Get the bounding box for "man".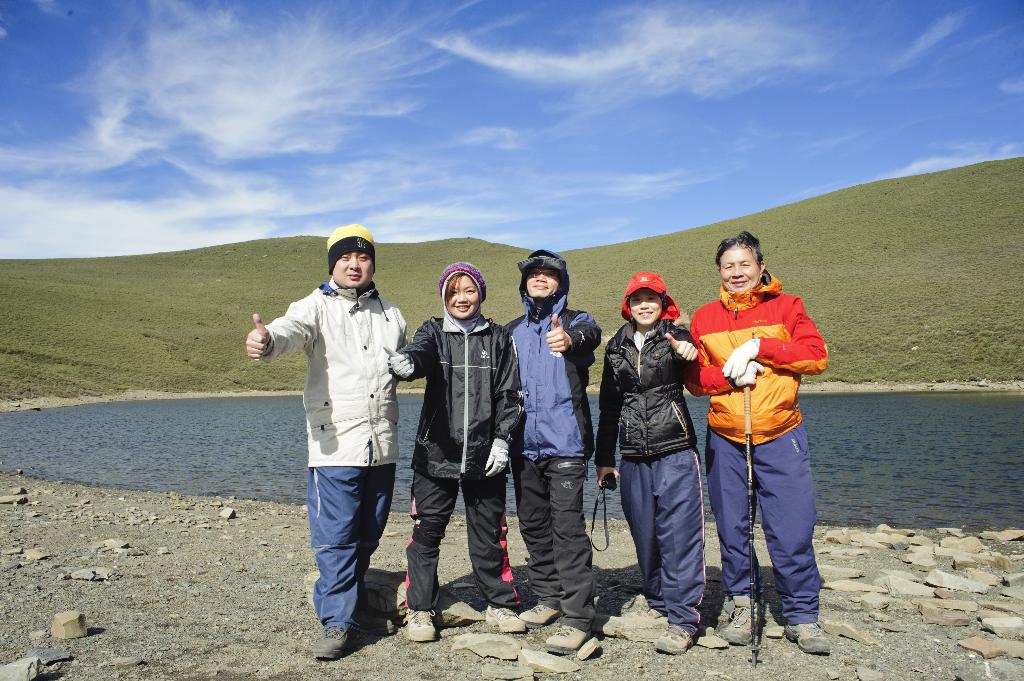
pyautogui.locateOnScreen(259, 230, 420, 650).
